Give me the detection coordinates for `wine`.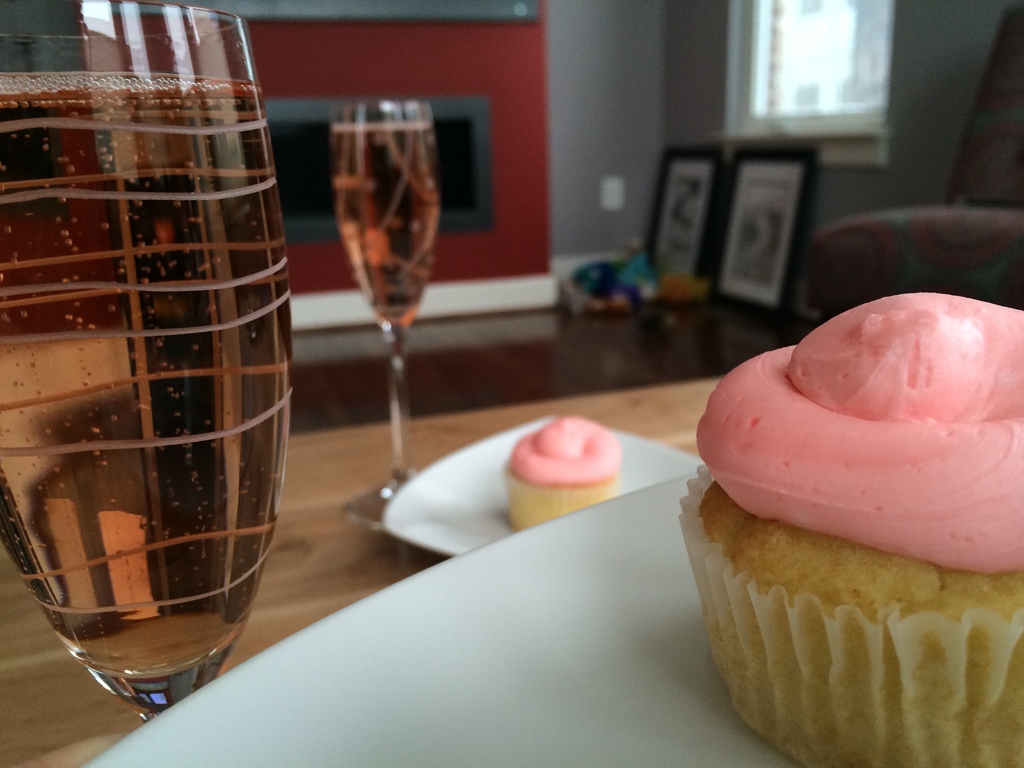
0 73 292 705.
